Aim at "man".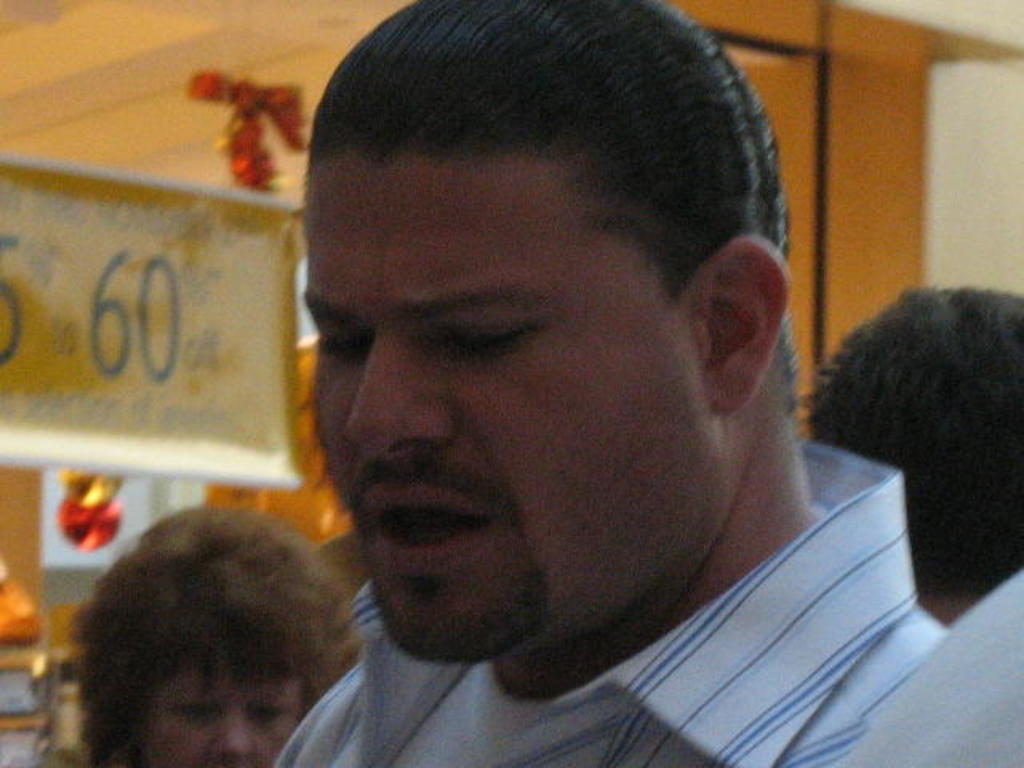
Aimed at l=144, t=29, r=939, b=738.
